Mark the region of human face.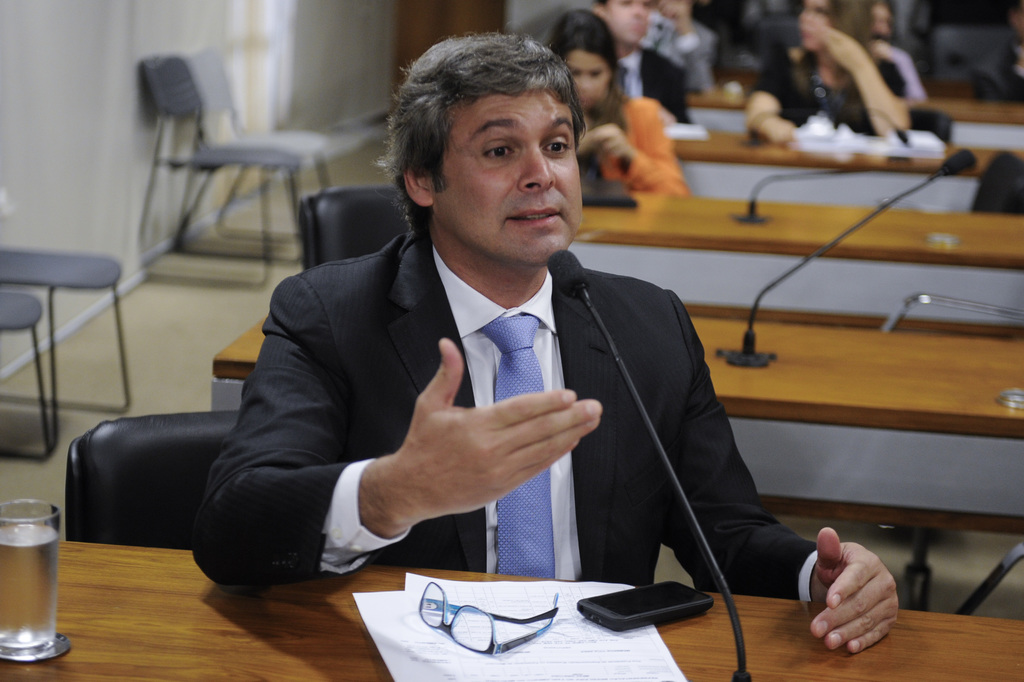
Region: select_region(443, 90, 578, 265).
